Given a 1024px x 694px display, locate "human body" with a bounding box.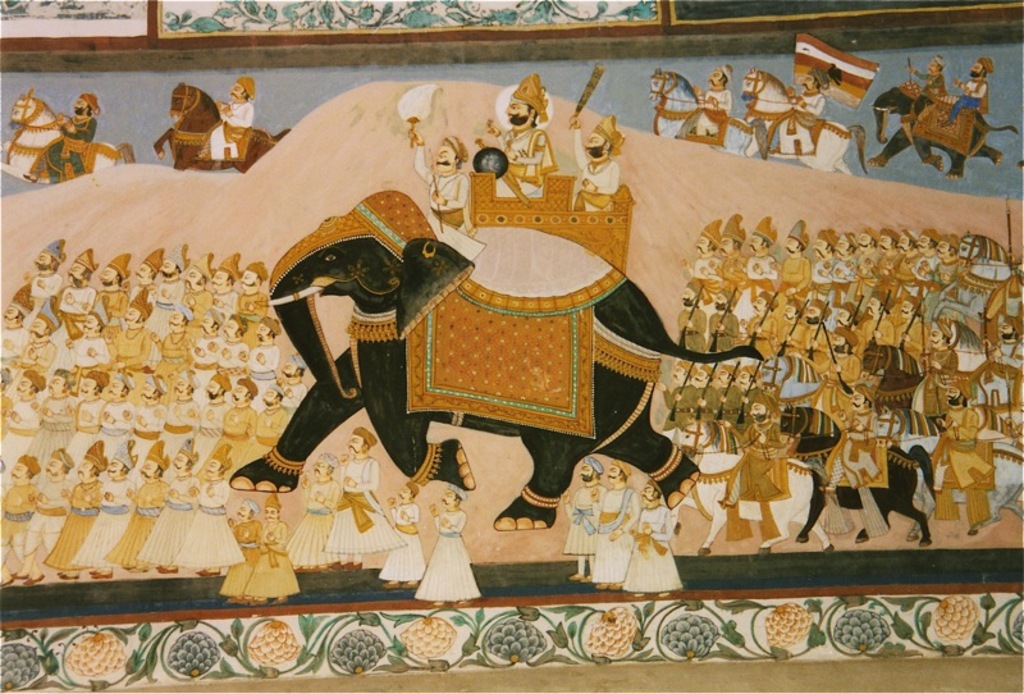
Located: BBox(937, 384, 988, 484).
